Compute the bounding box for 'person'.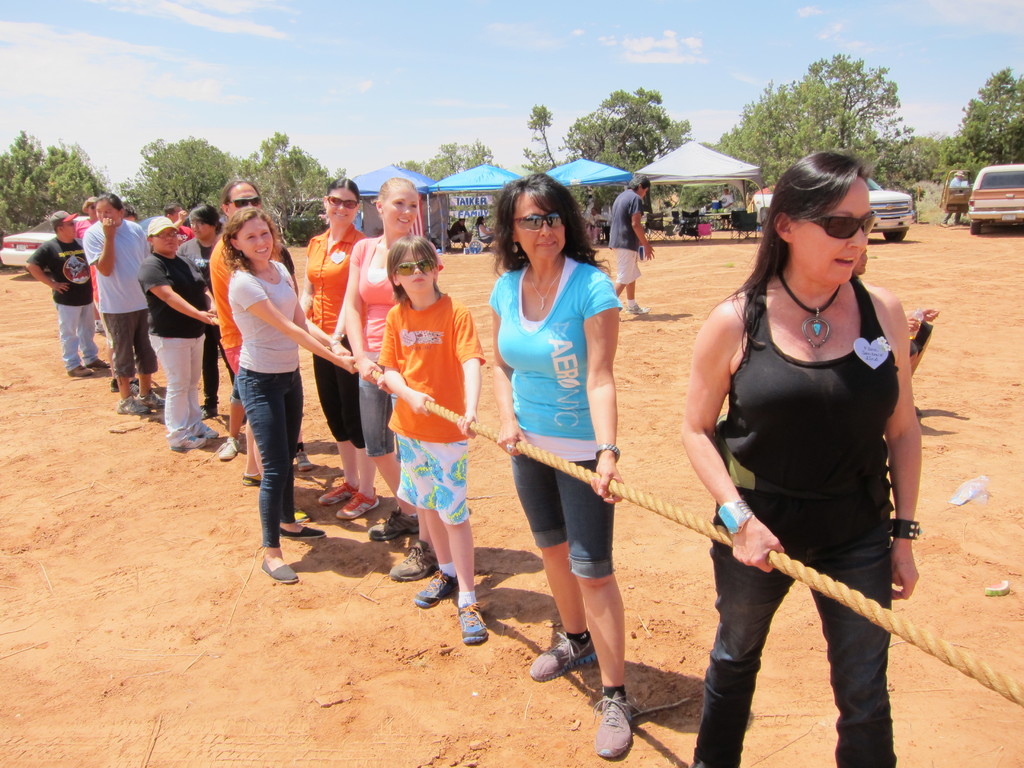
{"x1": 346, "y1": 175, "x2": 444, "y2": 584}.
